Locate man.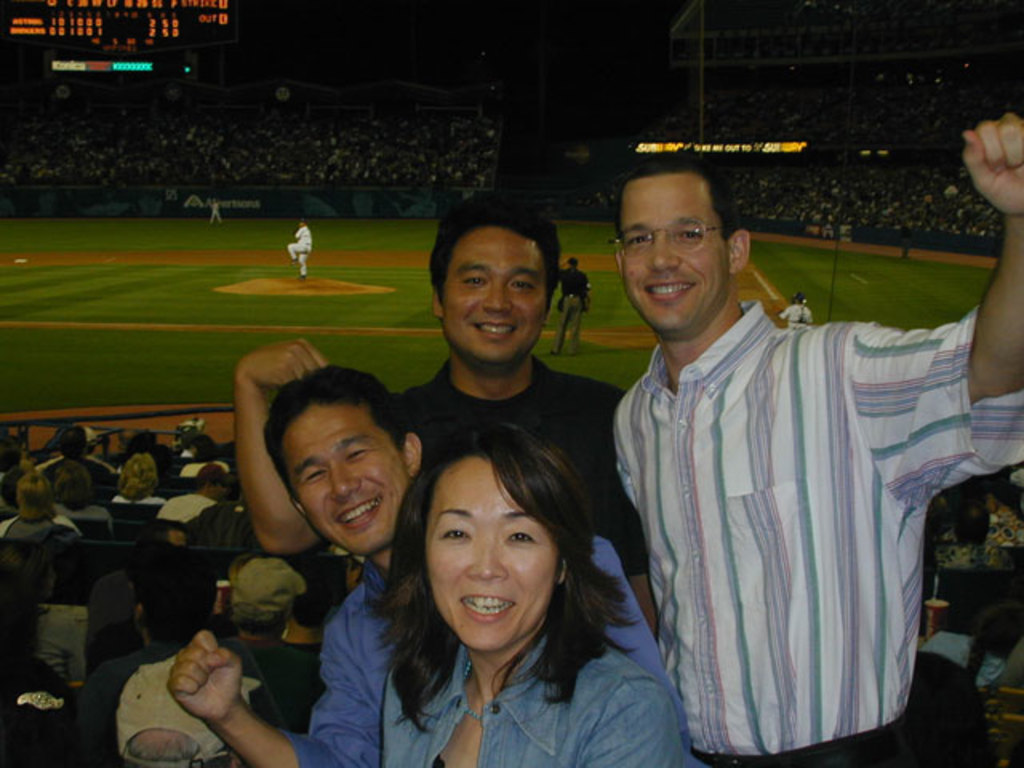
Bounding box: BBox(286, 214, 310, 275).
